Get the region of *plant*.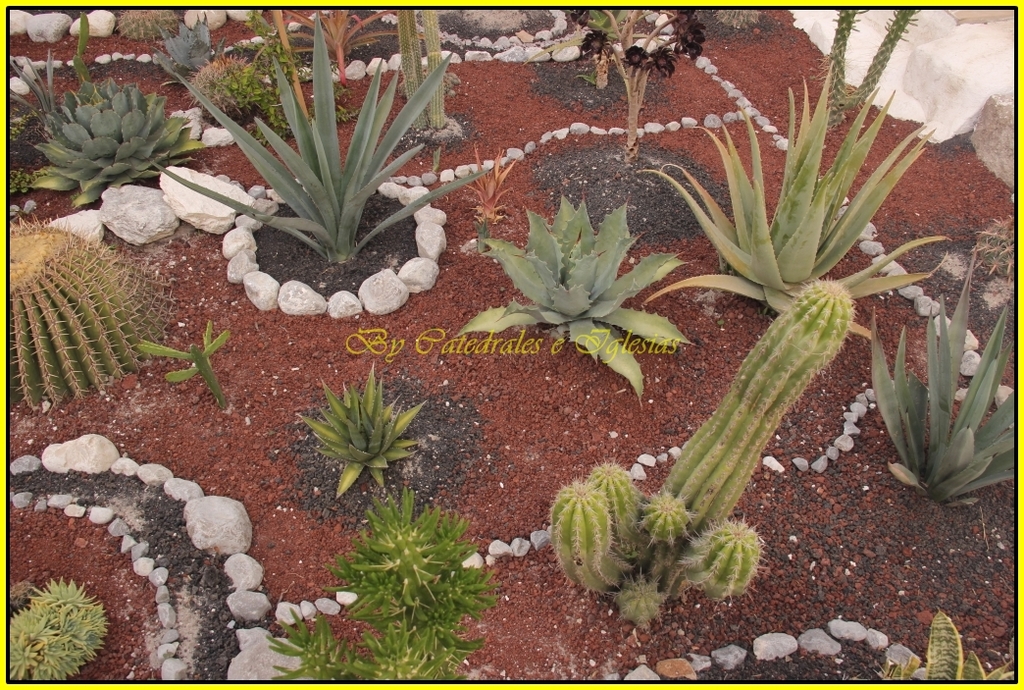
<bbox>451, 190, 698, 411</bbox>.
